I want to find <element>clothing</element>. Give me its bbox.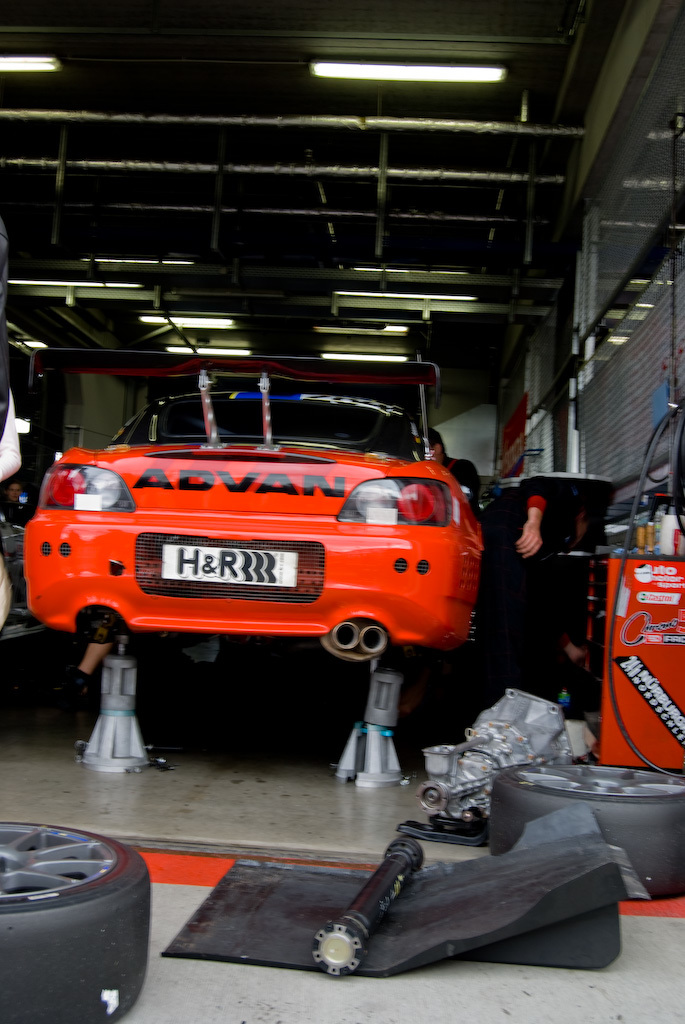
{"left": 479, "top": 492, "right": 587, "bottom": 665}.
